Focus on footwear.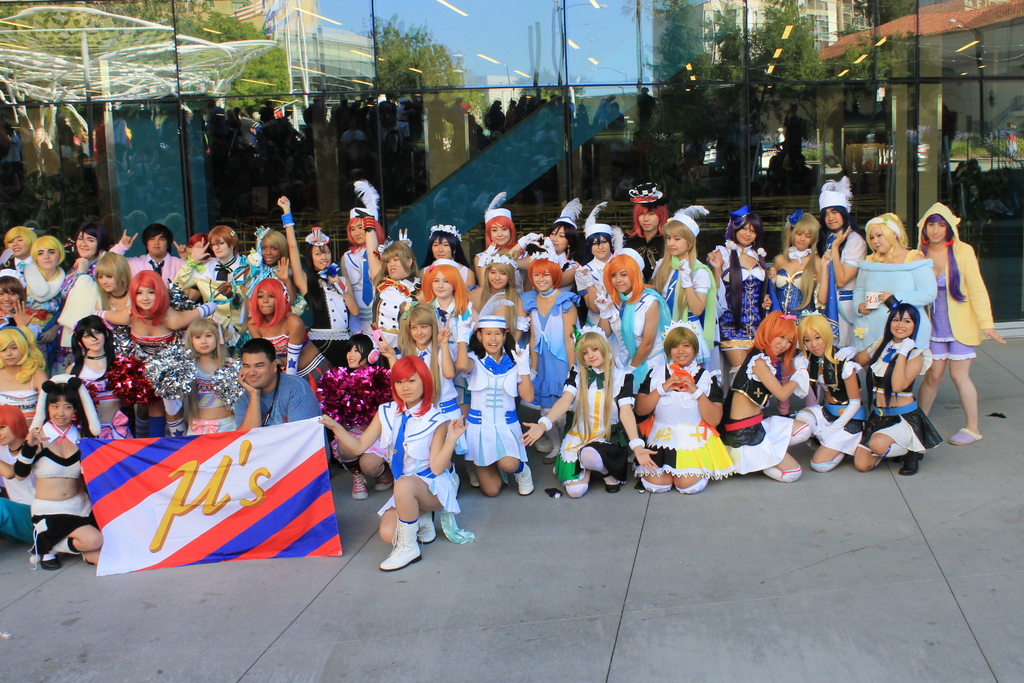
Focused at x1=541 y1=407 x2=558 y2=465.
